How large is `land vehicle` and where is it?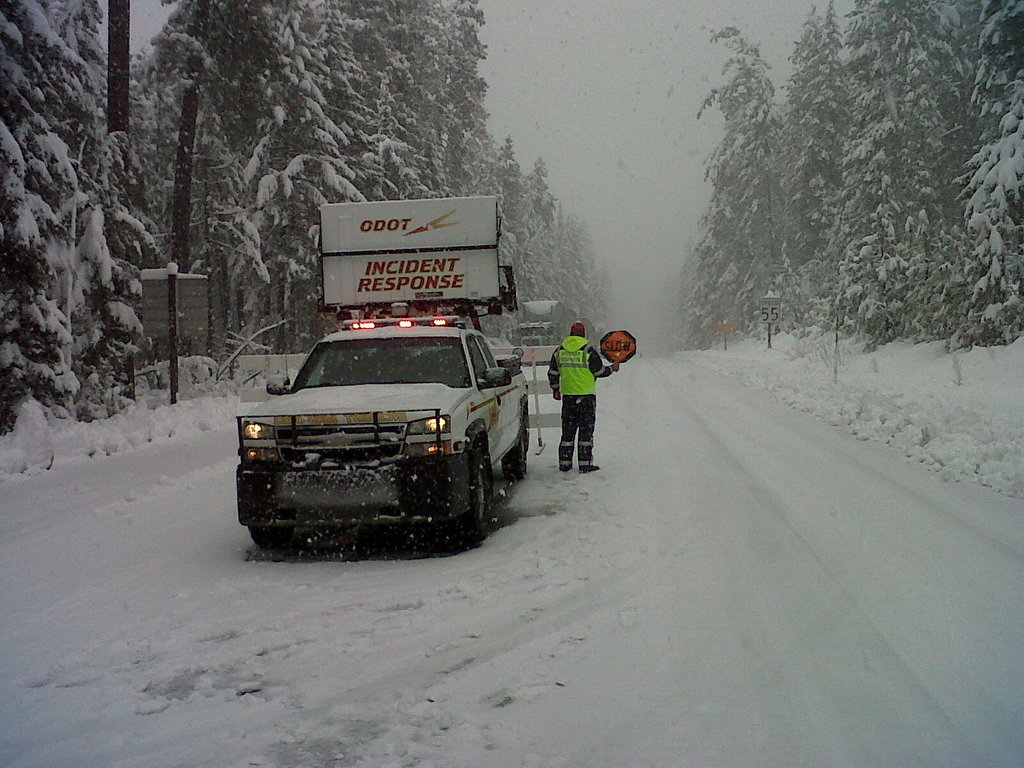
Bounding box: detection(225, 303, 538, 560).
